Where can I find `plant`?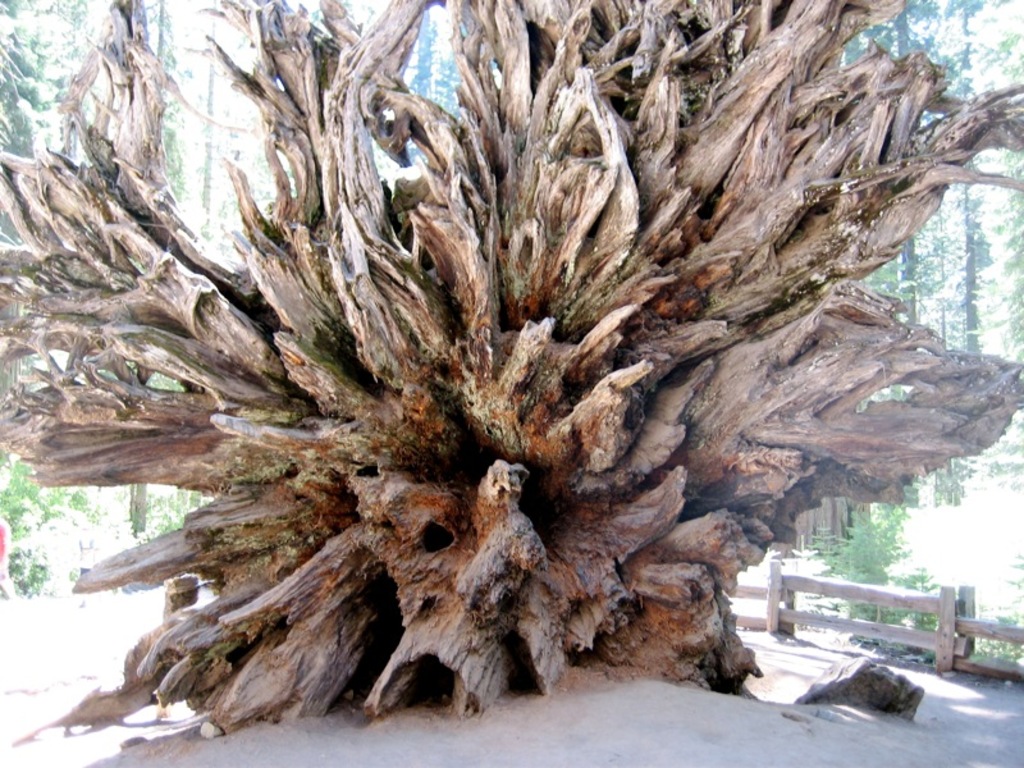
You can find it at 0,453,97,589.
